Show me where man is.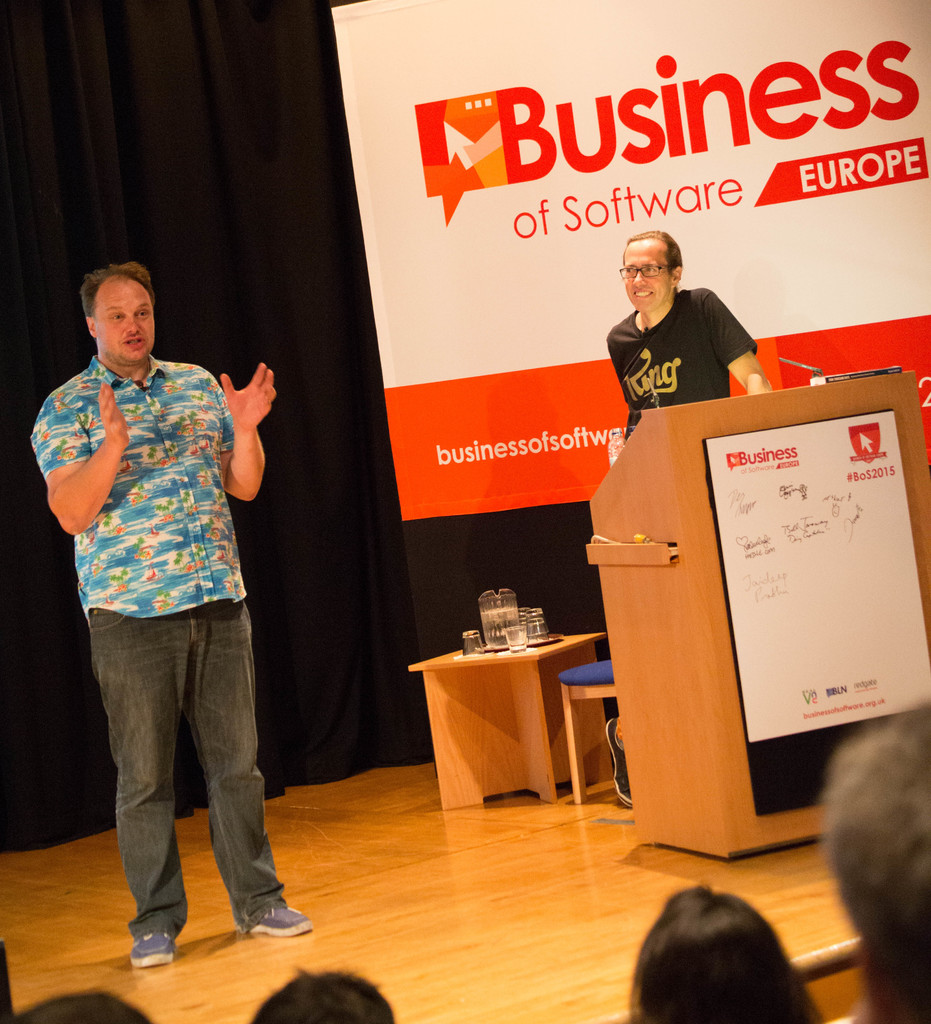
man is at [815,702,930,1023].
